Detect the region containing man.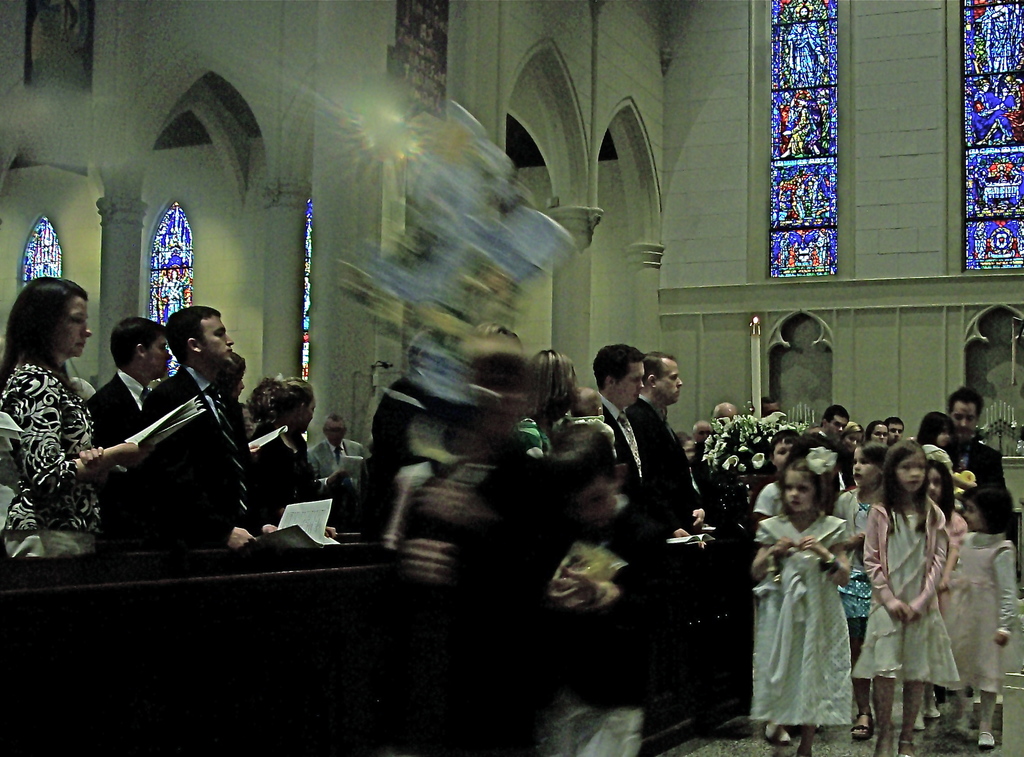
Rect(306, 412, 374, 500).
